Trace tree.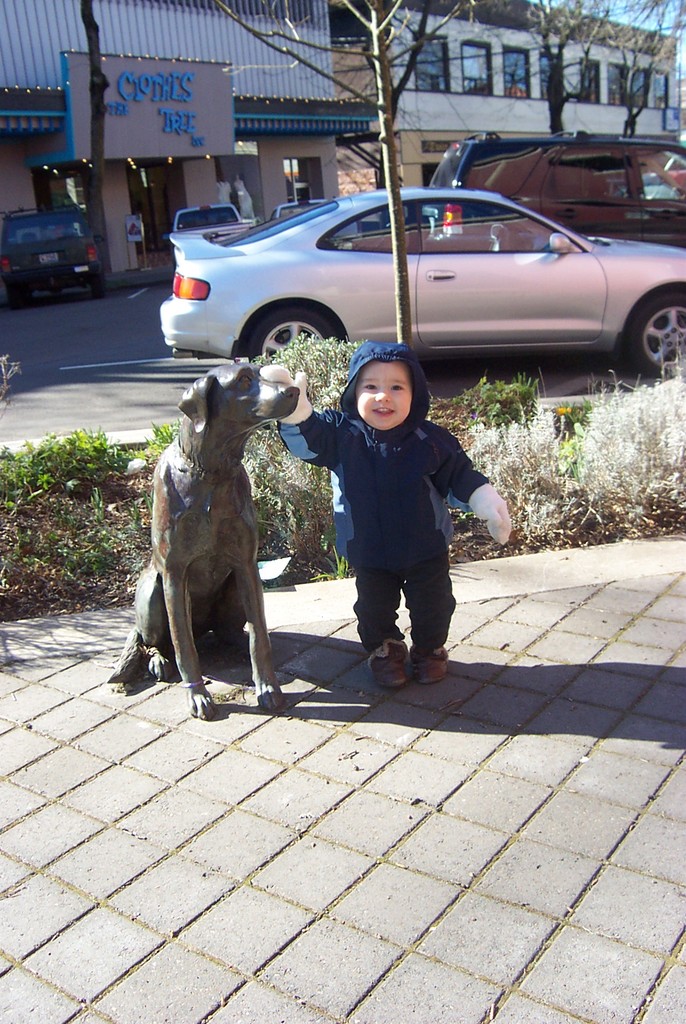
Traced to x1=585, y1=0, x2=685, y2=134.
